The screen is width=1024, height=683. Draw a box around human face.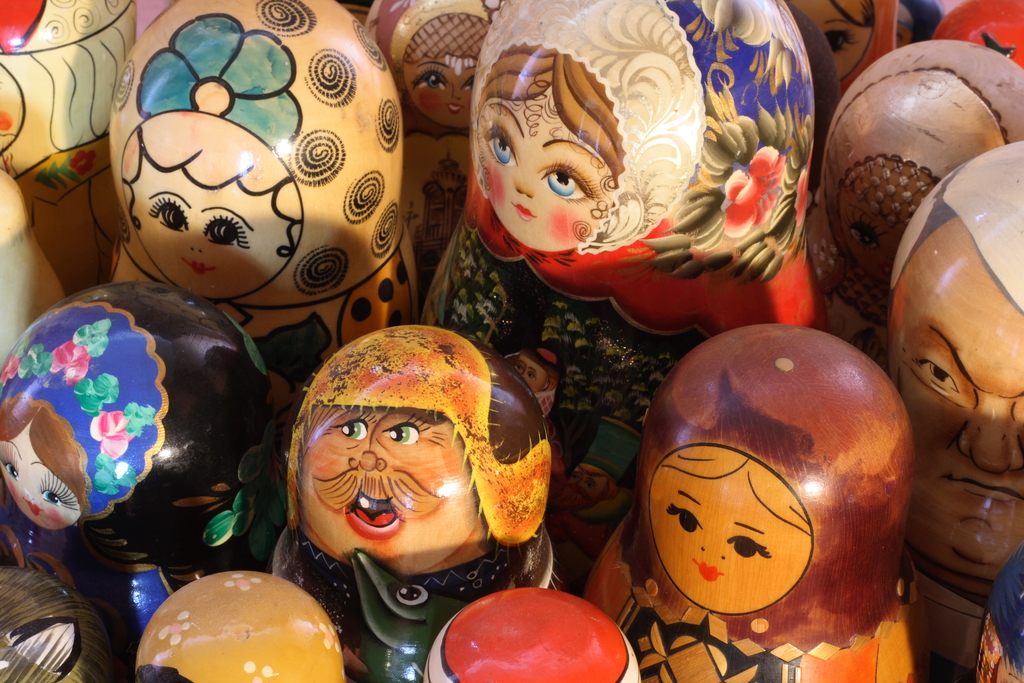
[791,0,871,79].
